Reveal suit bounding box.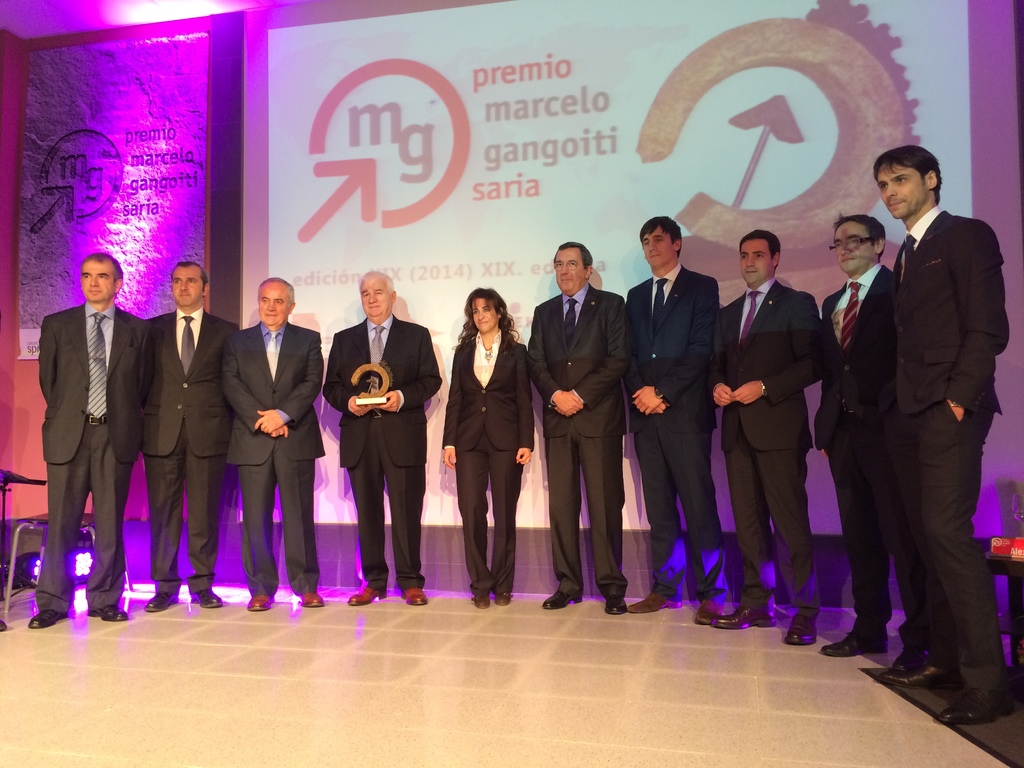
Revealed: detection(144, 308, 239, 597).
